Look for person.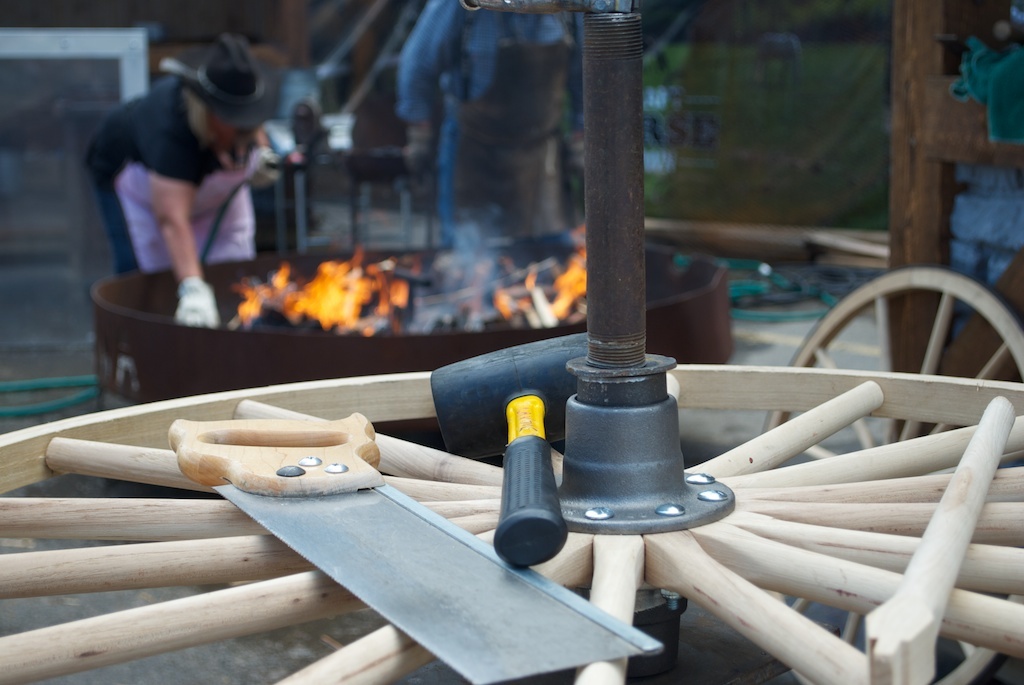
Found: [left=389, top=0, right=583, bottom=236].
